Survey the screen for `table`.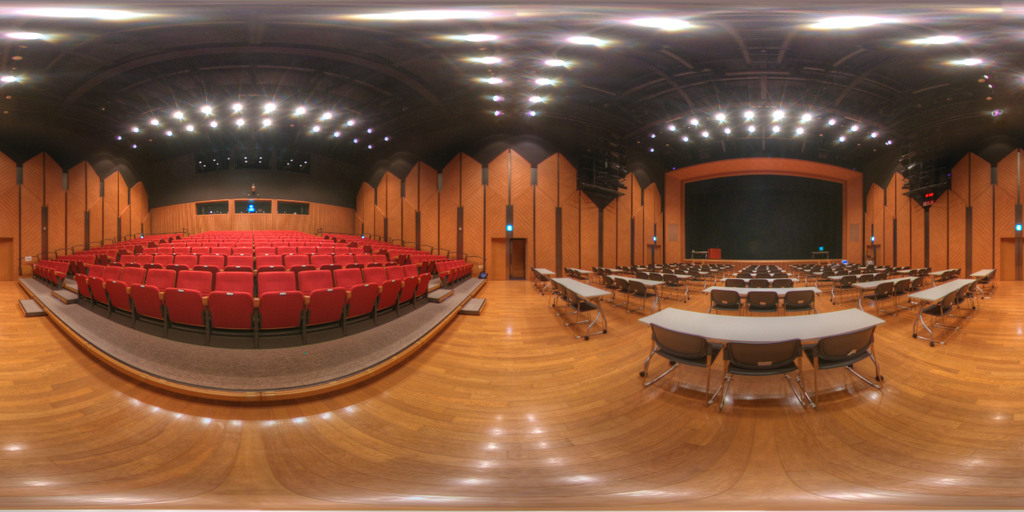
Survey found: <box>973,266,1000,284</box>.
